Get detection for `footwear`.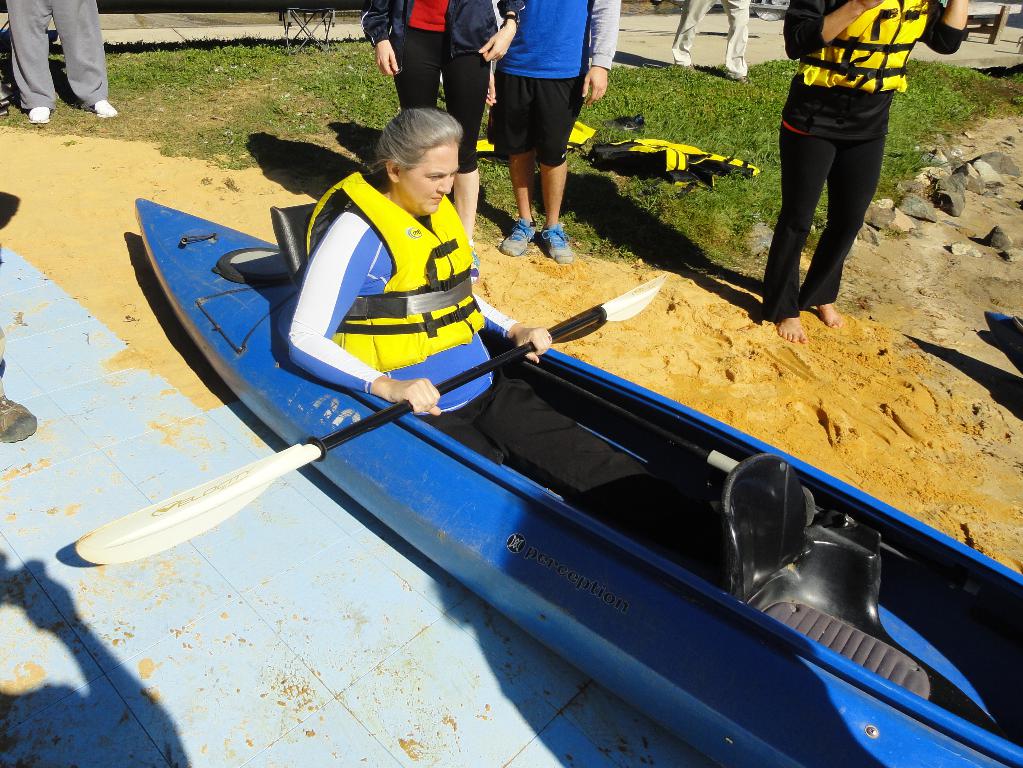
Detection: 682, 62, 701, 74.
